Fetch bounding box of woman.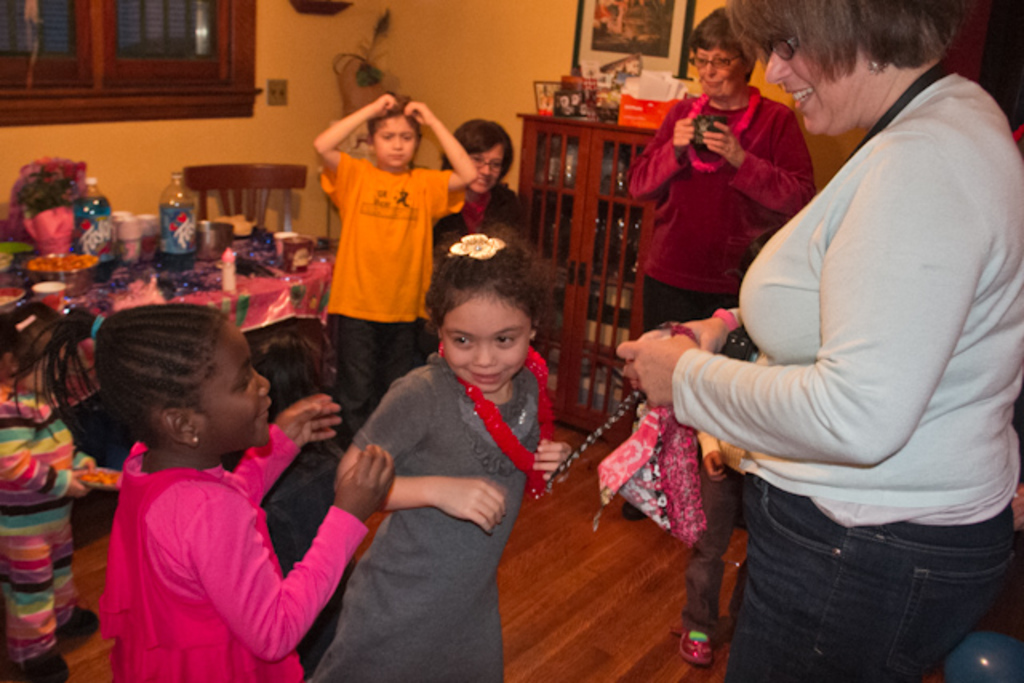
Bbox: <box>614,11,1022,681</box>.
